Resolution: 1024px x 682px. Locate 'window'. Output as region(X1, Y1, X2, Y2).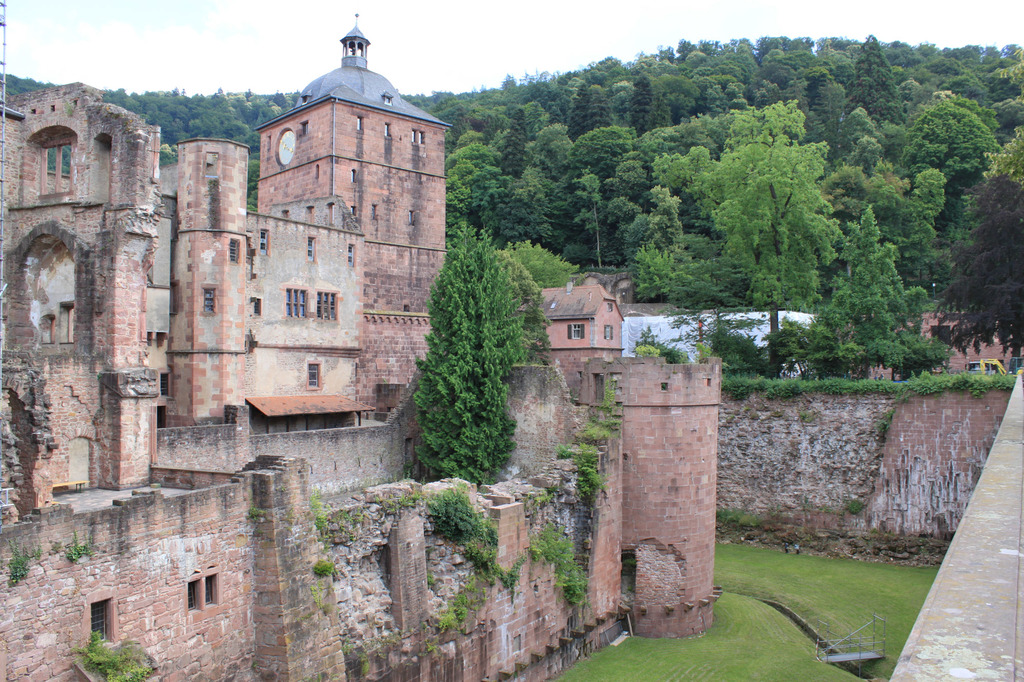
region(204, 152, 219, 177).
